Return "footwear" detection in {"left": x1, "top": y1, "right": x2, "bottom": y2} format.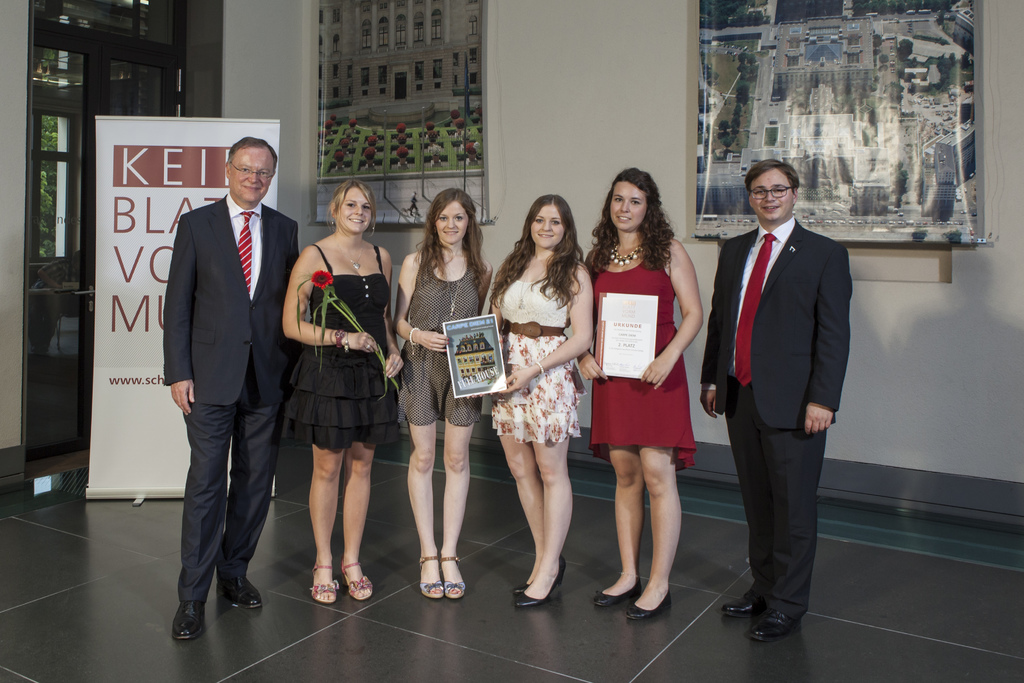
{"left": 513, "top": 569, "right": 559, "bottom": 605}.
